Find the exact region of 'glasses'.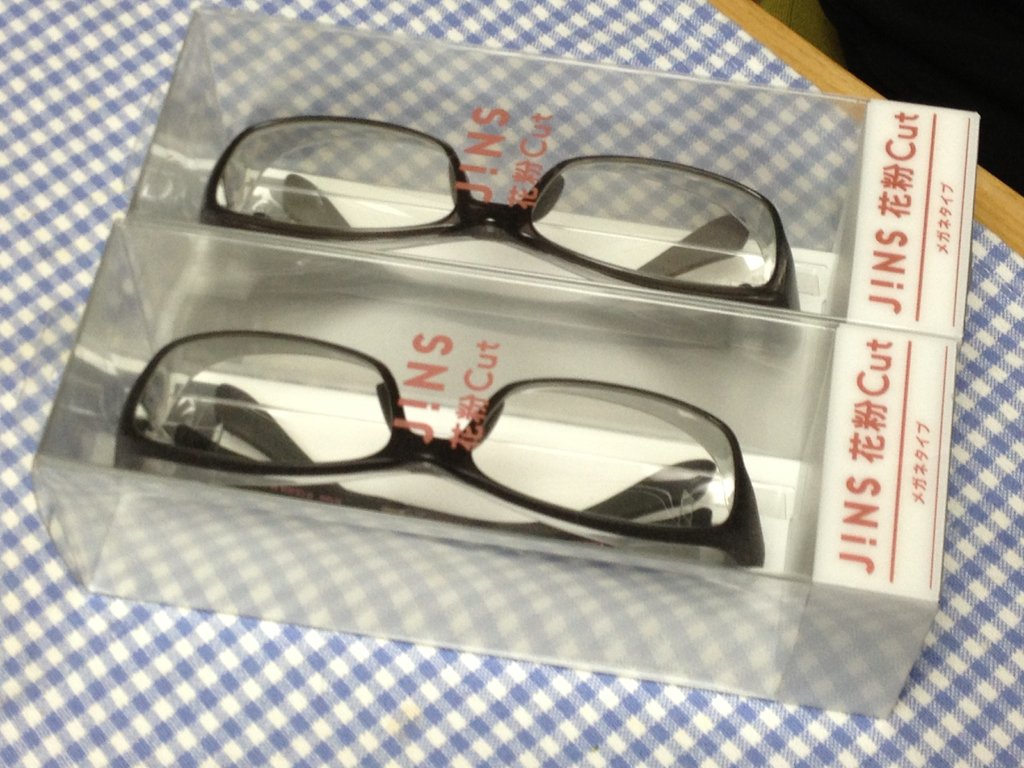
Exact region: 110:330:765:569.
